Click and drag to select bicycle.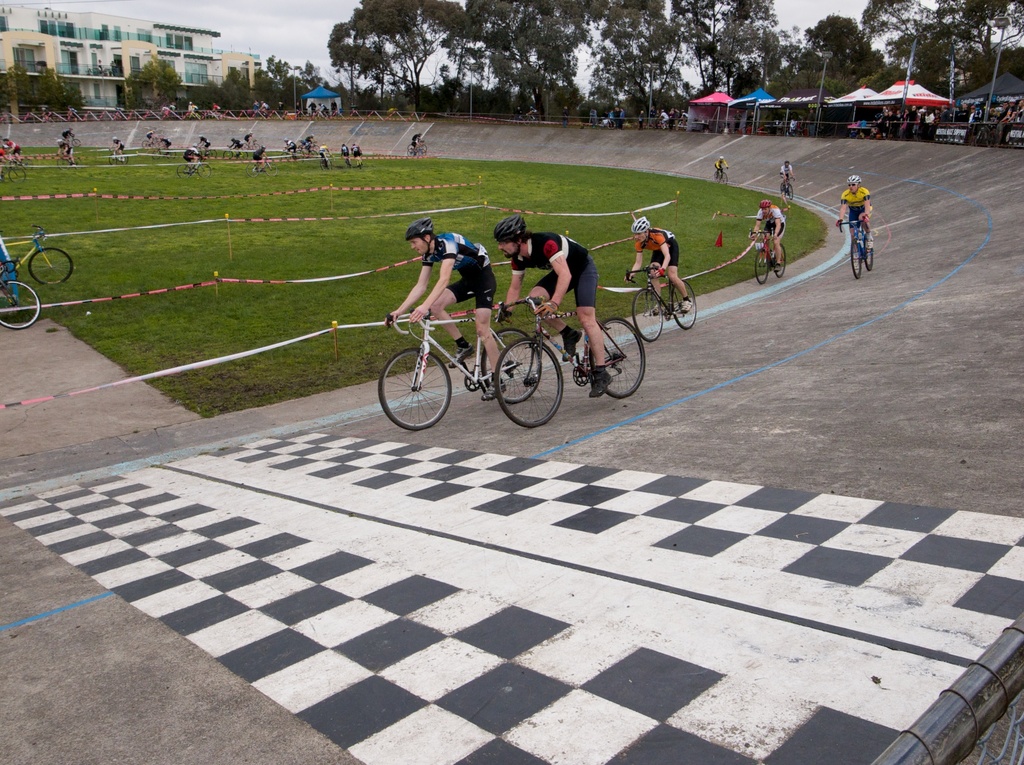
Selection: crop(0, 160, 26, 185).
